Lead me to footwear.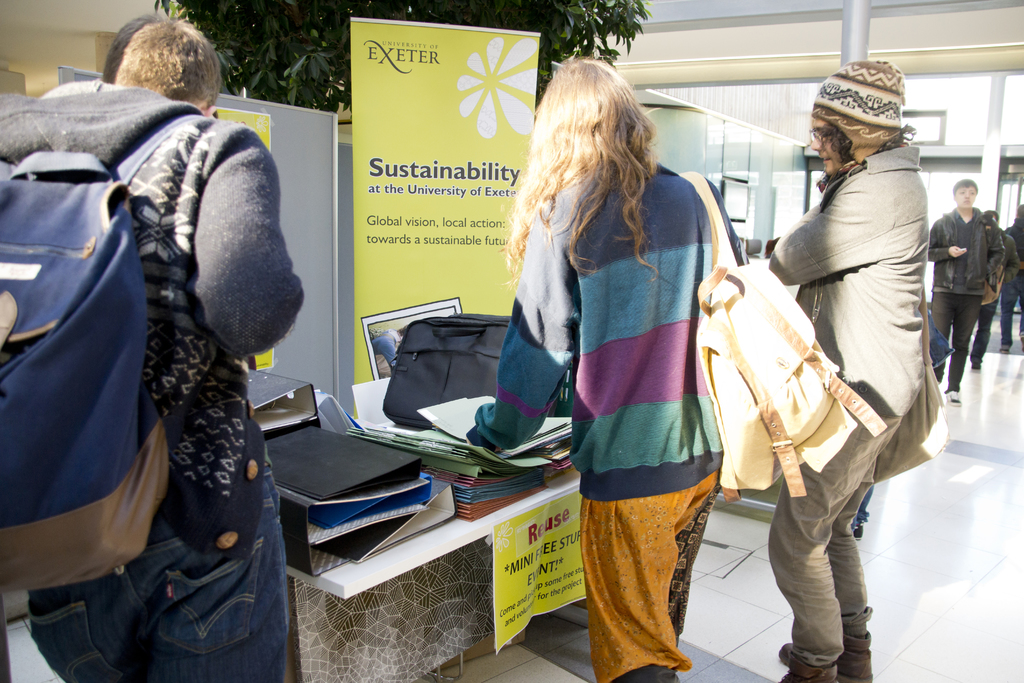
Lead to box(778, 649, 842, 682).
